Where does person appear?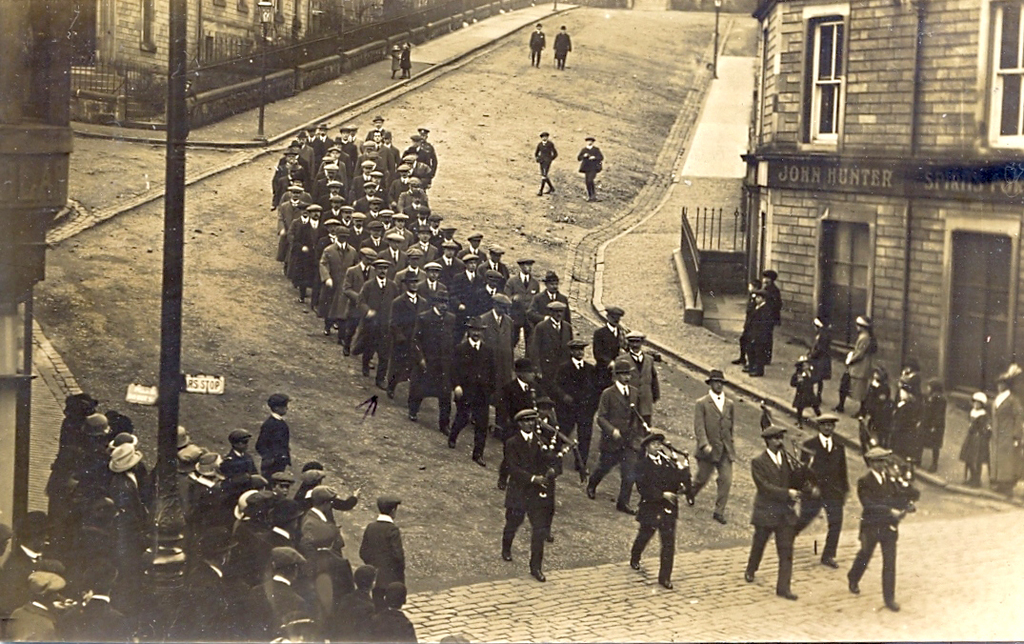
Appears at Rect(531, 18, 544, 67).
